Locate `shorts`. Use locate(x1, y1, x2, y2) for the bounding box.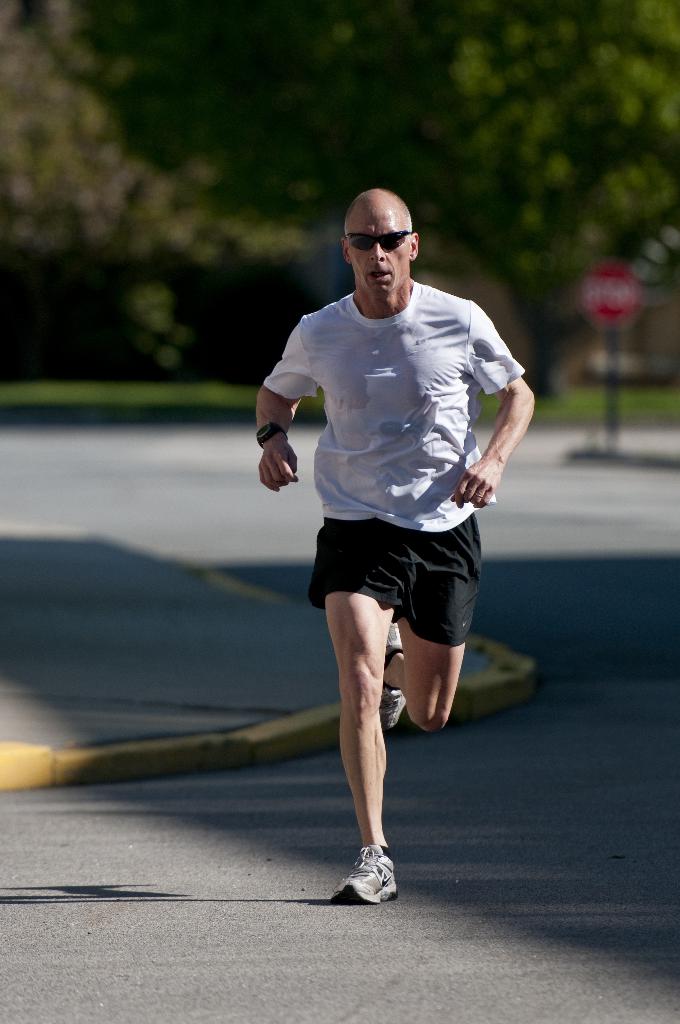
locate(303, 502, 497, 644).
